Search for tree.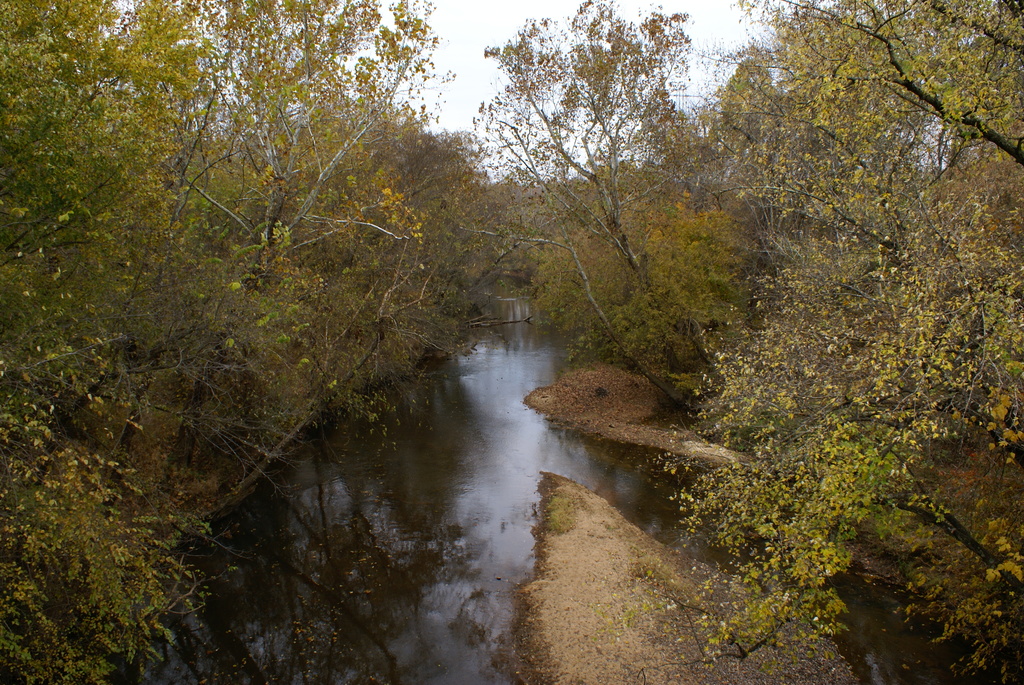
Found at box=[463, 29, 727, 375].
